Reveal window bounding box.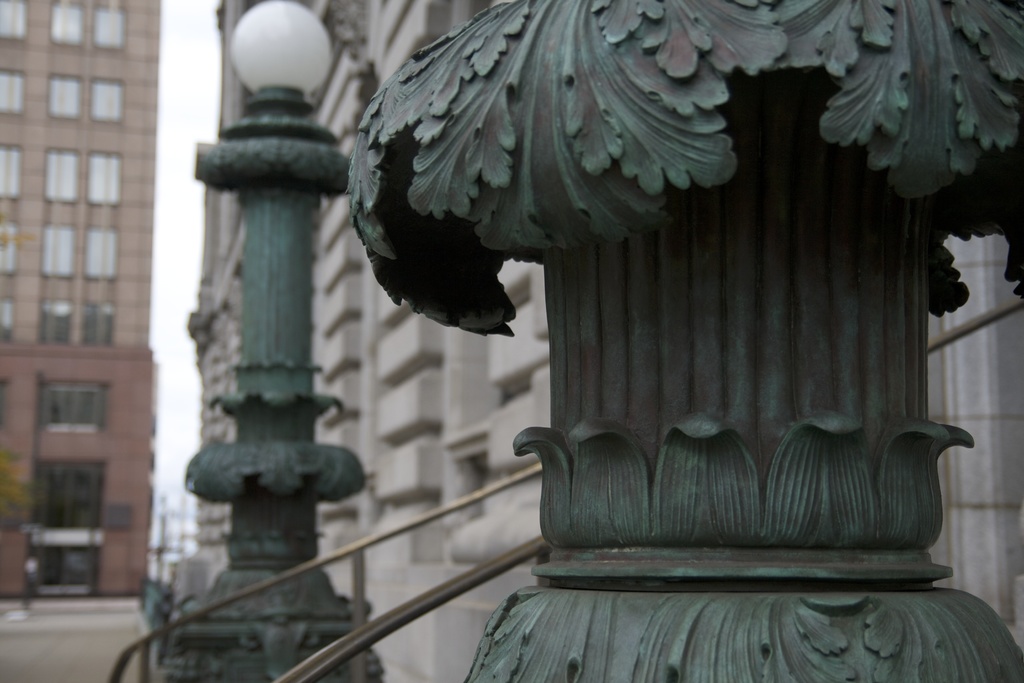
Revealed: region(0, 71, 27, 115).
